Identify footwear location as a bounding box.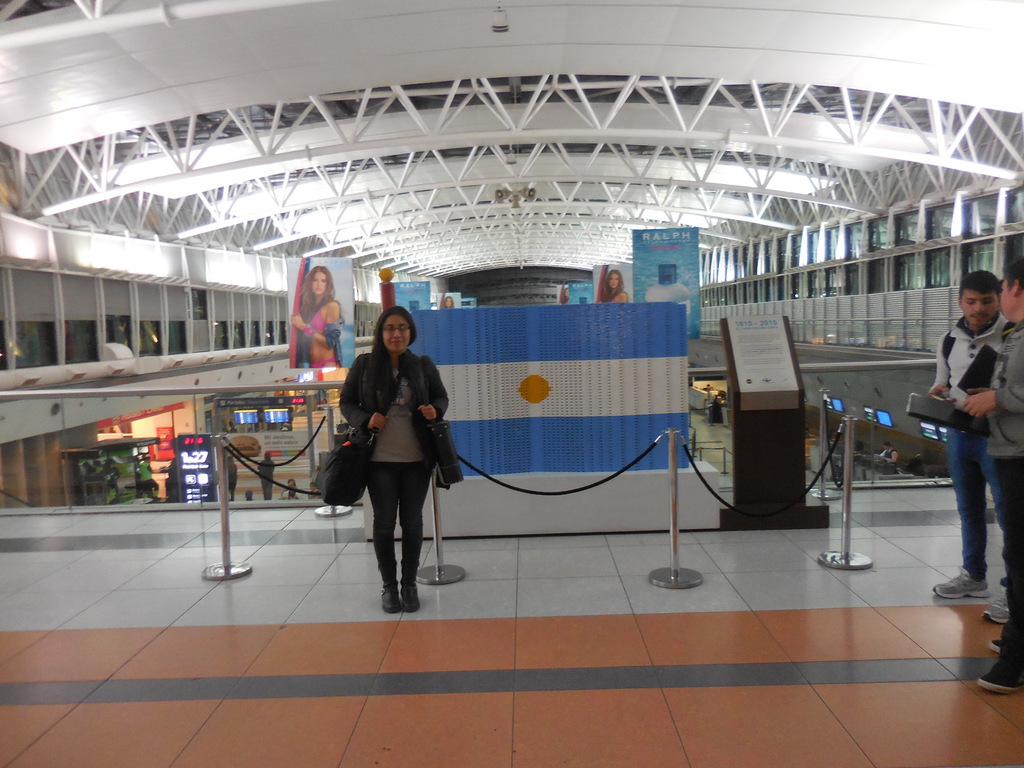
[975,655,1023,696].
